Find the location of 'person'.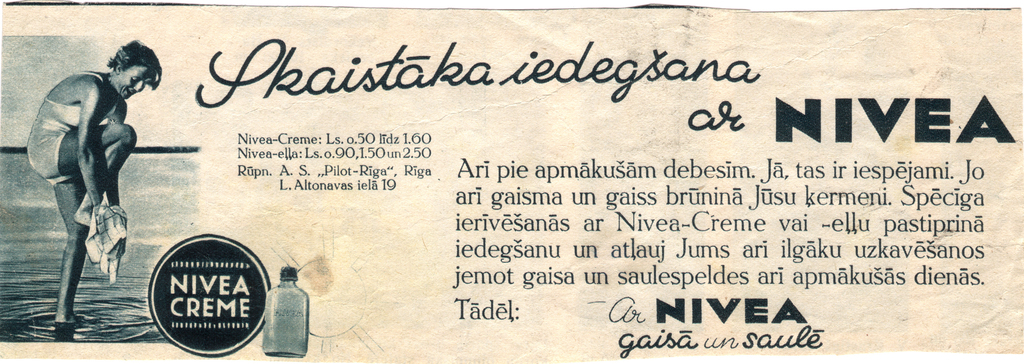
Location: select_region(37, 28, 152, 327).
